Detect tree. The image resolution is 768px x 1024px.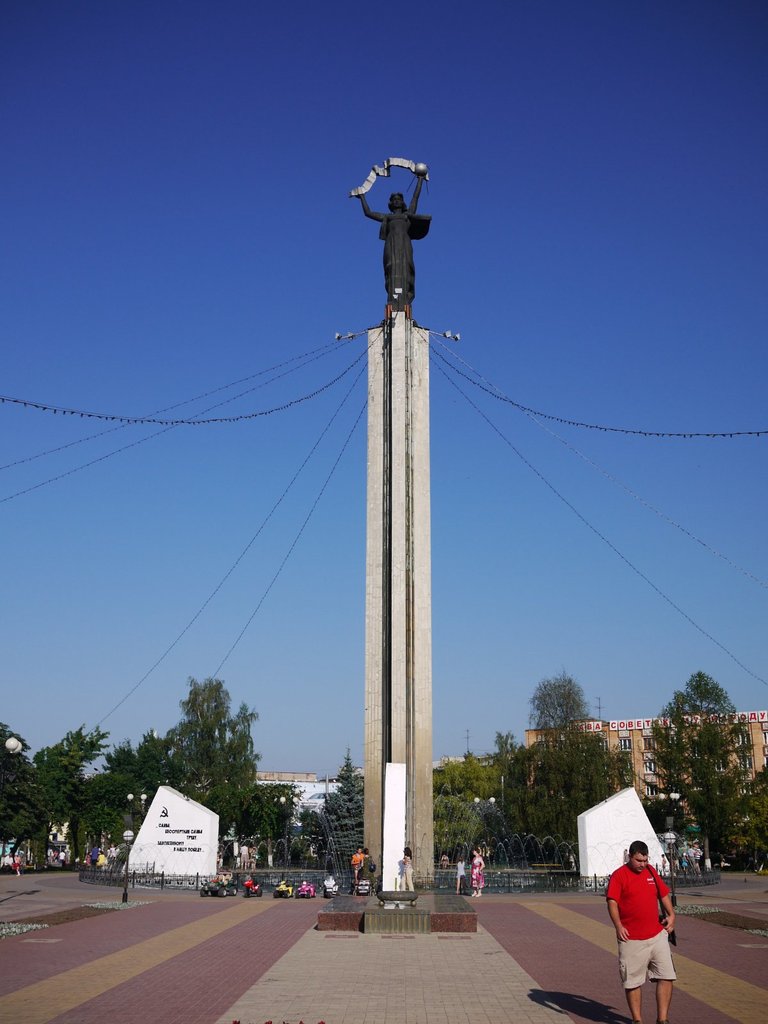
l=725, t=767, r=767, b=874.
